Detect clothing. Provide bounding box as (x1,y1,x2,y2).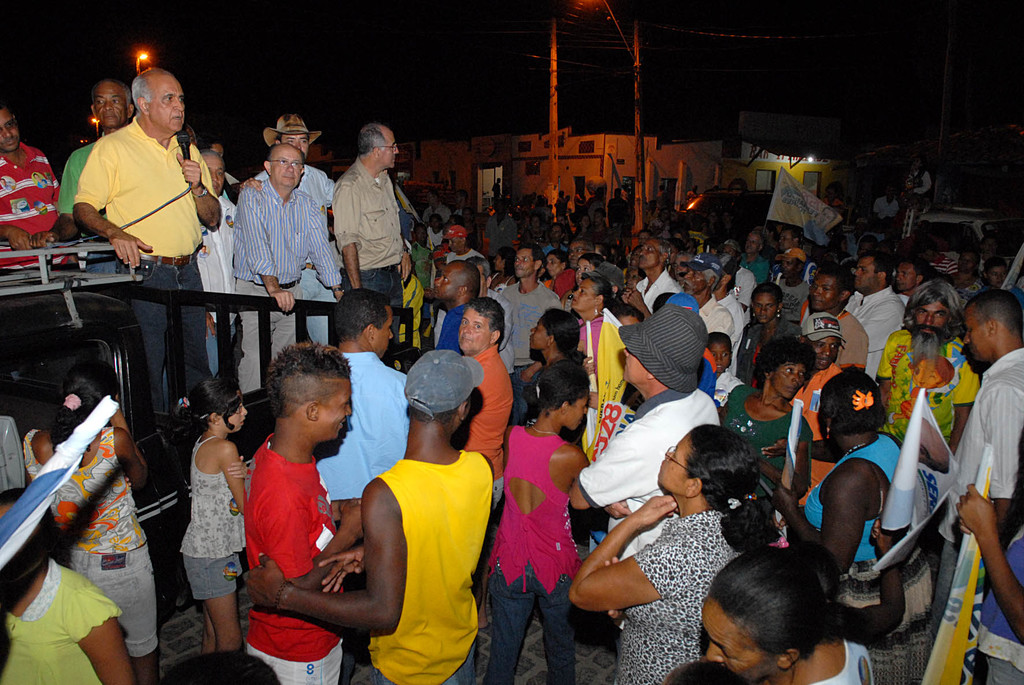
(550,270,582,291).
